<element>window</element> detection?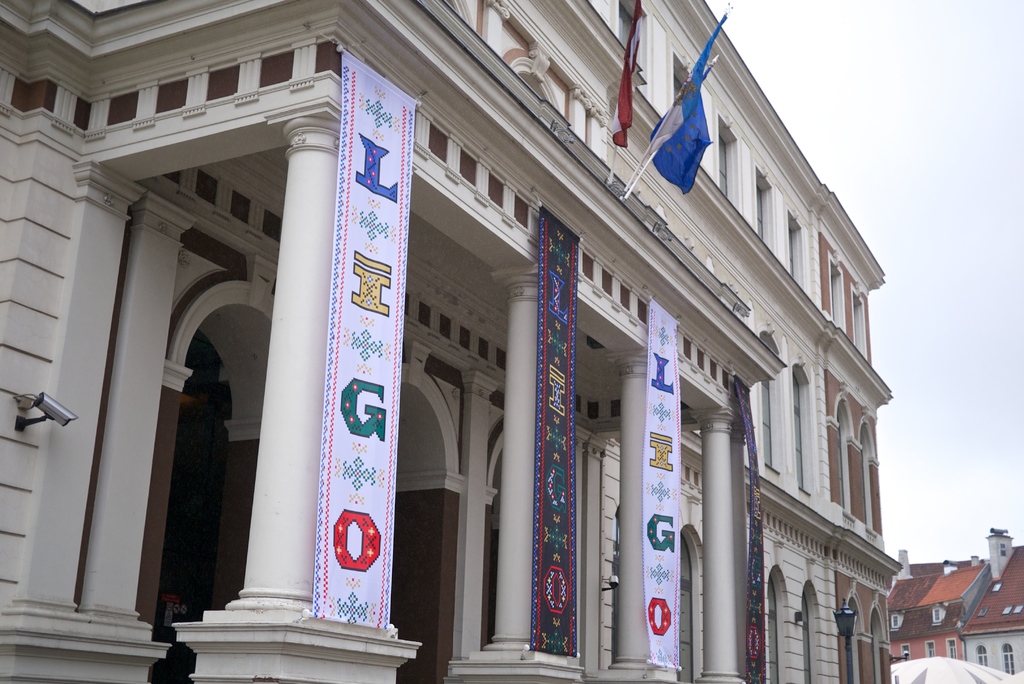
<box>834,428,844,509</box>
